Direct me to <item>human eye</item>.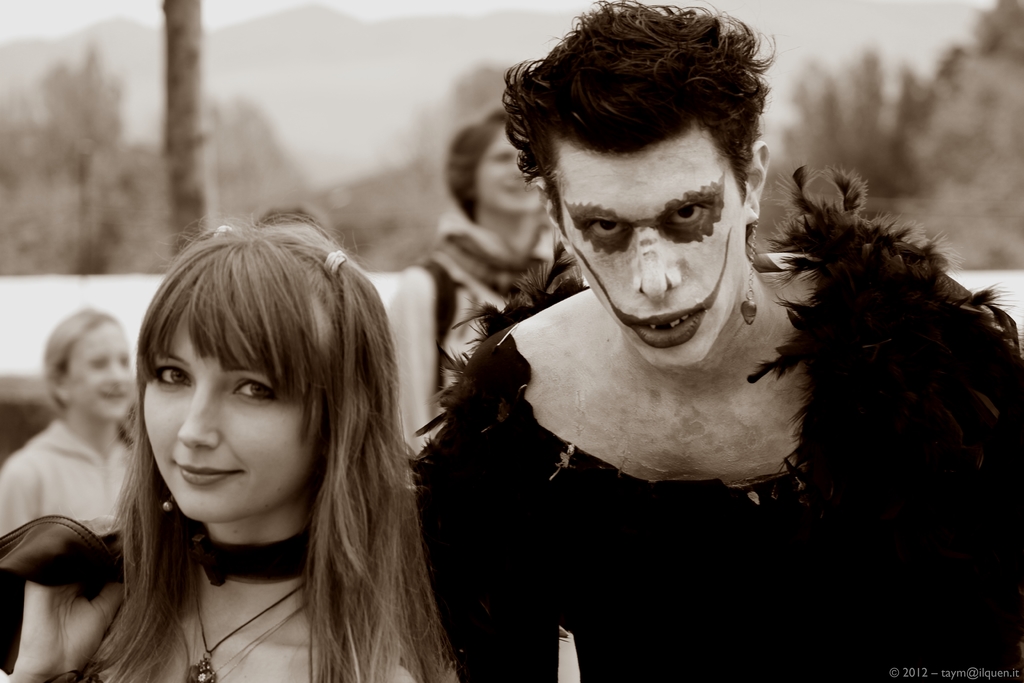
Direction: bbox=(152, 363, 193, 388).
